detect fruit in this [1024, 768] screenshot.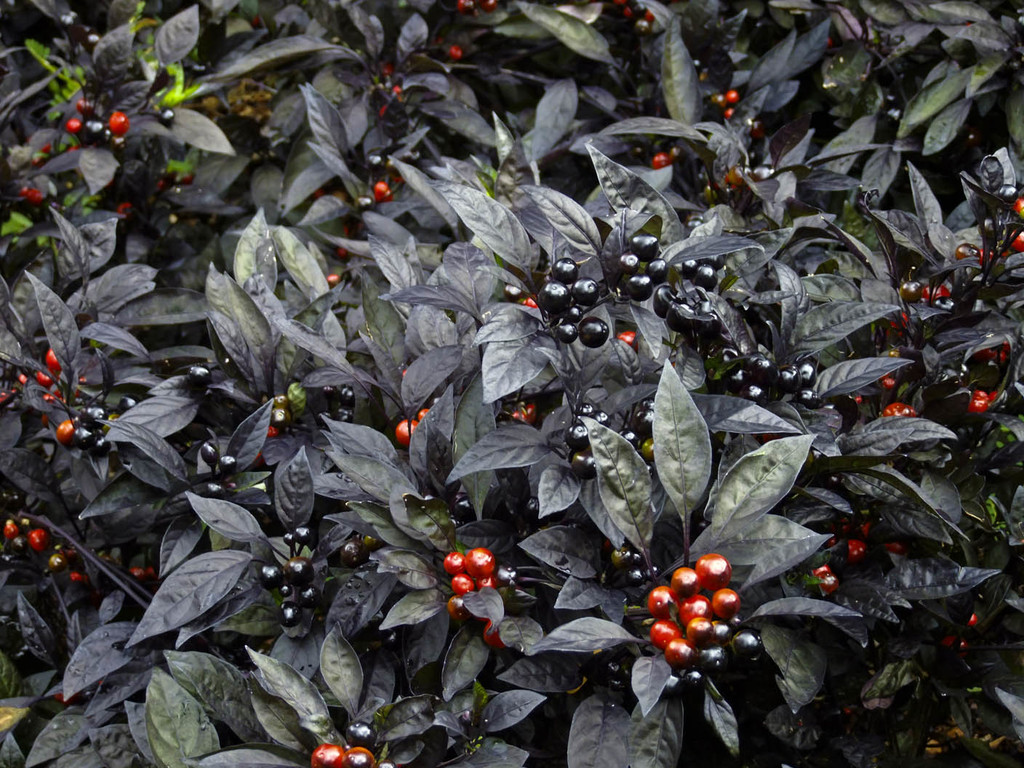
Detection: box(841, 534, 877, 574).
